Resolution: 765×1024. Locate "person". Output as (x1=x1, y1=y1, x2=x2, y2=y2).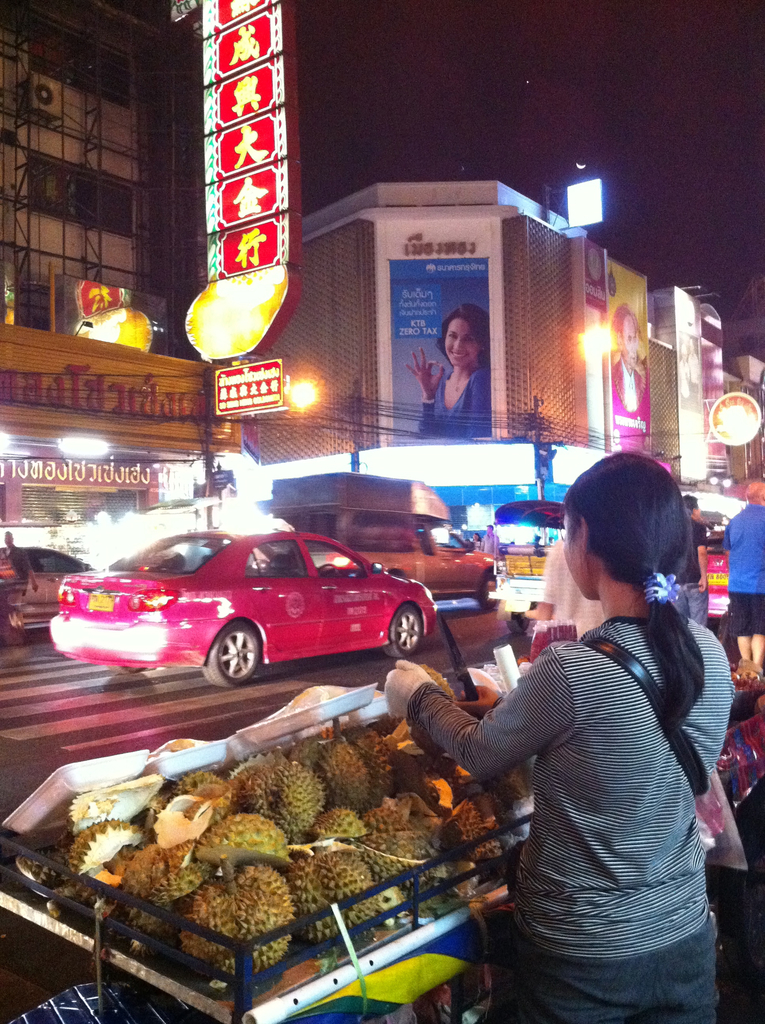
(x1=521, y1=520, x2=554, y2=564).
